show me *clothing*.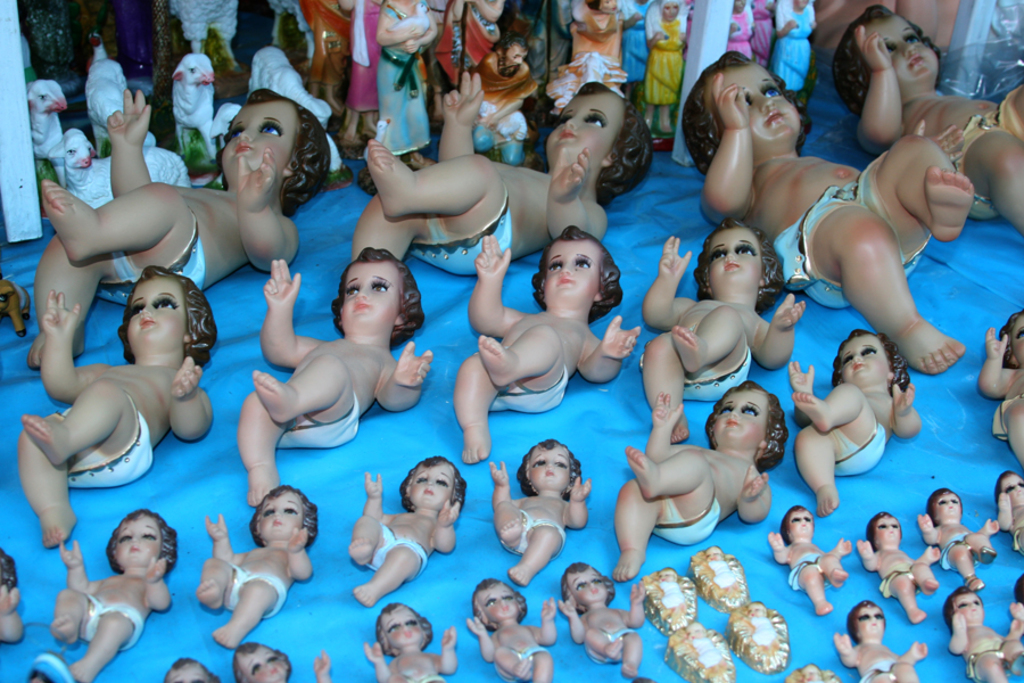
*clothing* is here: region(496, 368, 568, 417).
